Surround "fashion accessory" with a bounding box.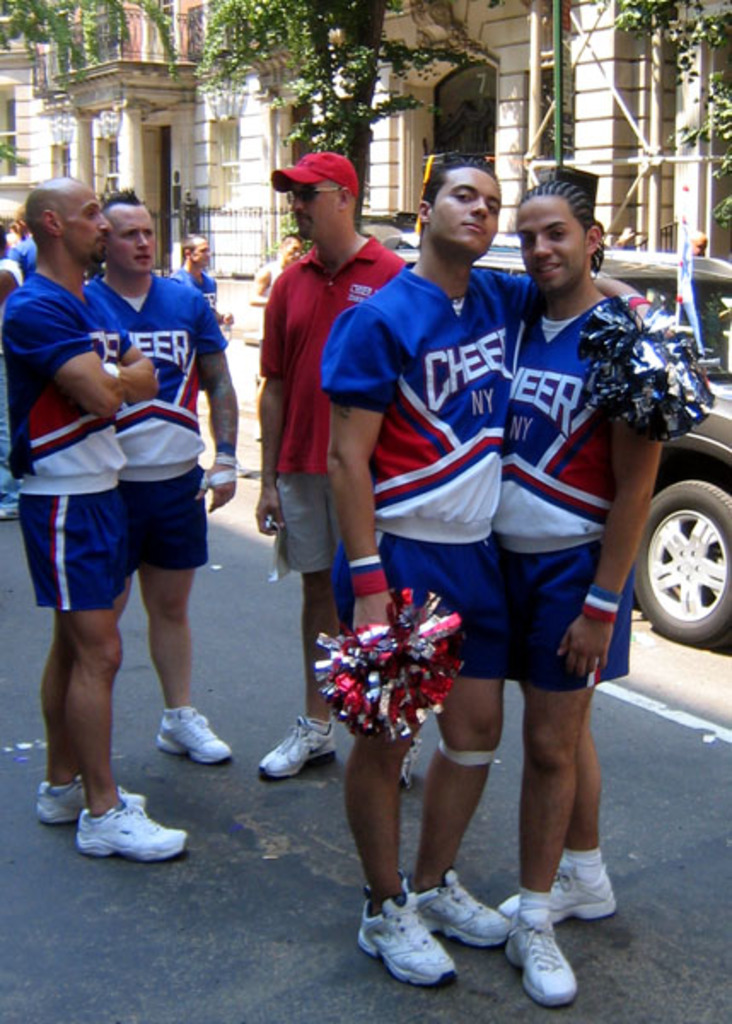
Rect(560, 845, 604, 867).
